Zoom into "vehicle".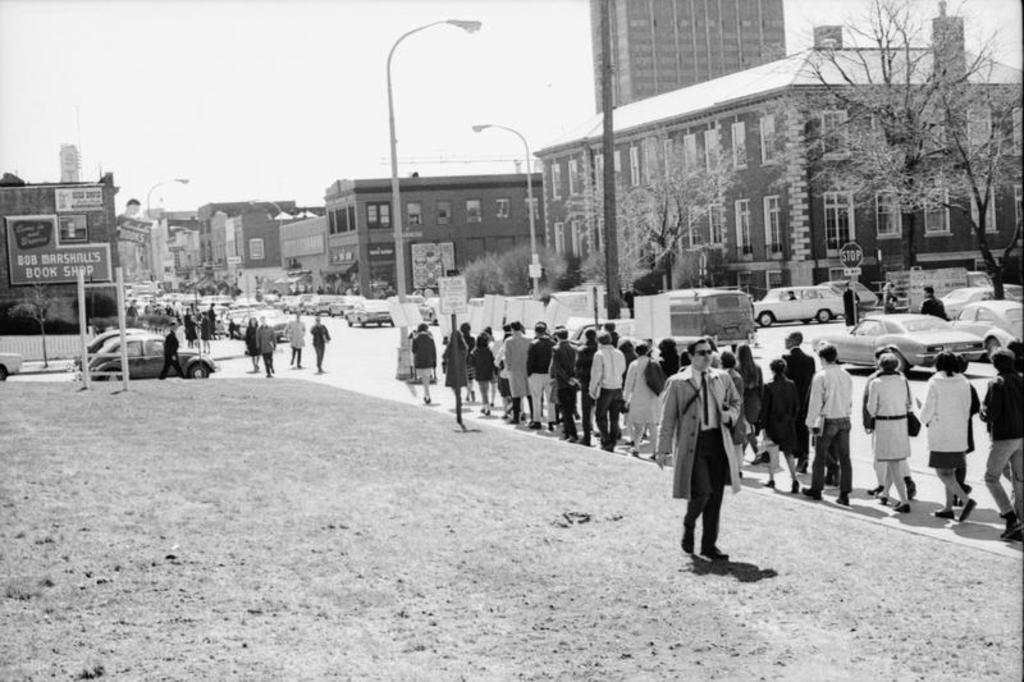
Zoom target: bbox(385, 293, 436, 325).
